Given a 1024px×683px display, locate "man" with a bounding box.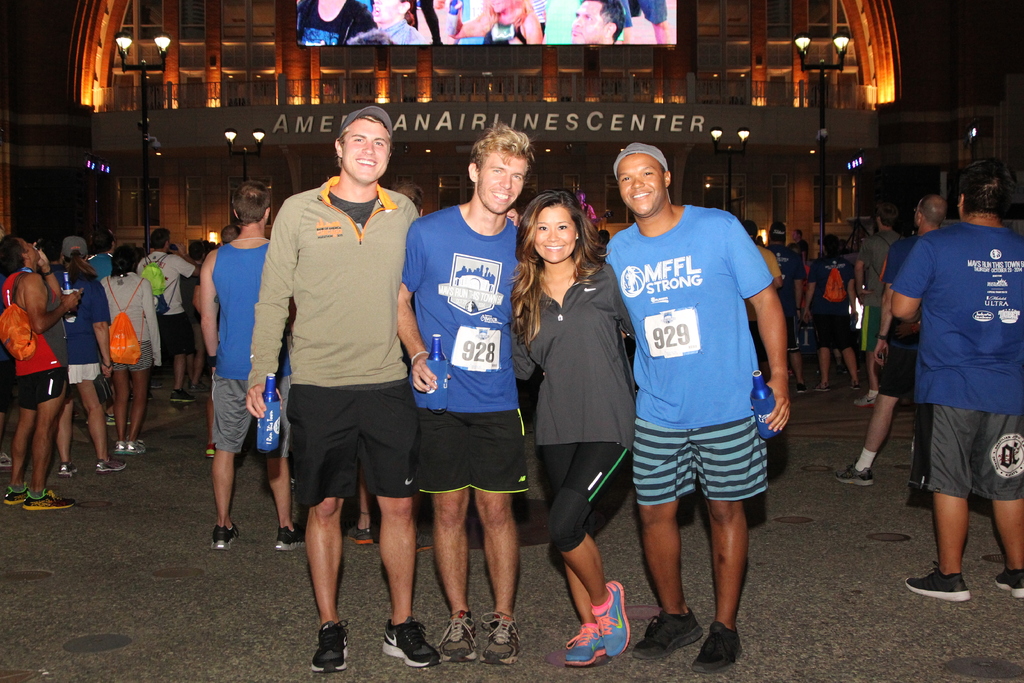
Located: bbox(799, 236, 850, 395).
